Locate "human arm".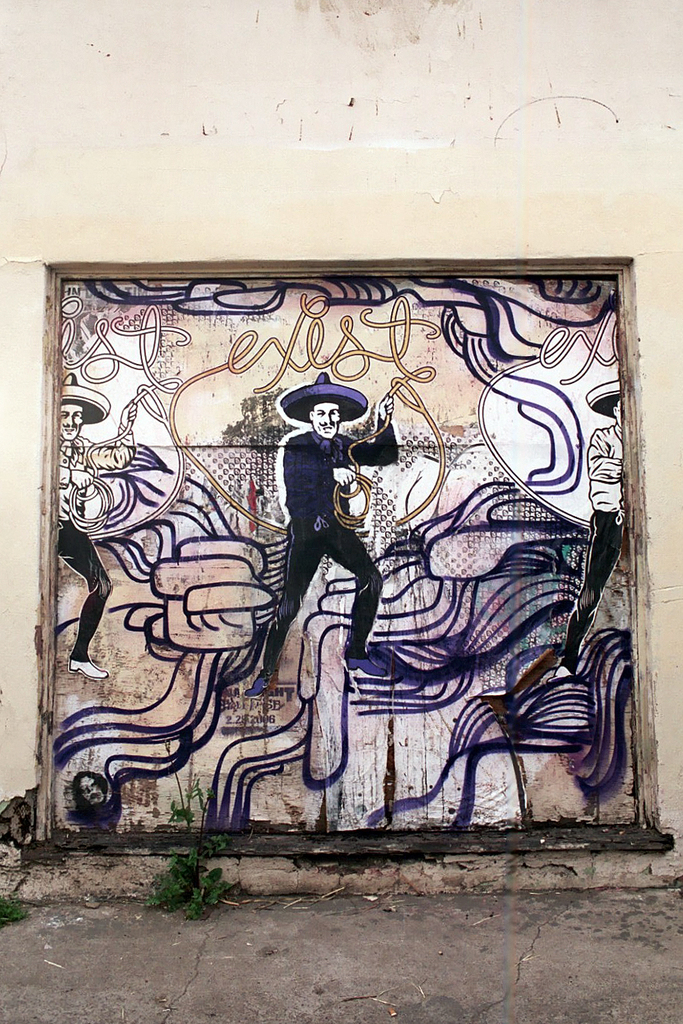
Bounding box: [x1=334, y1=395, x2=399, y2=467].
